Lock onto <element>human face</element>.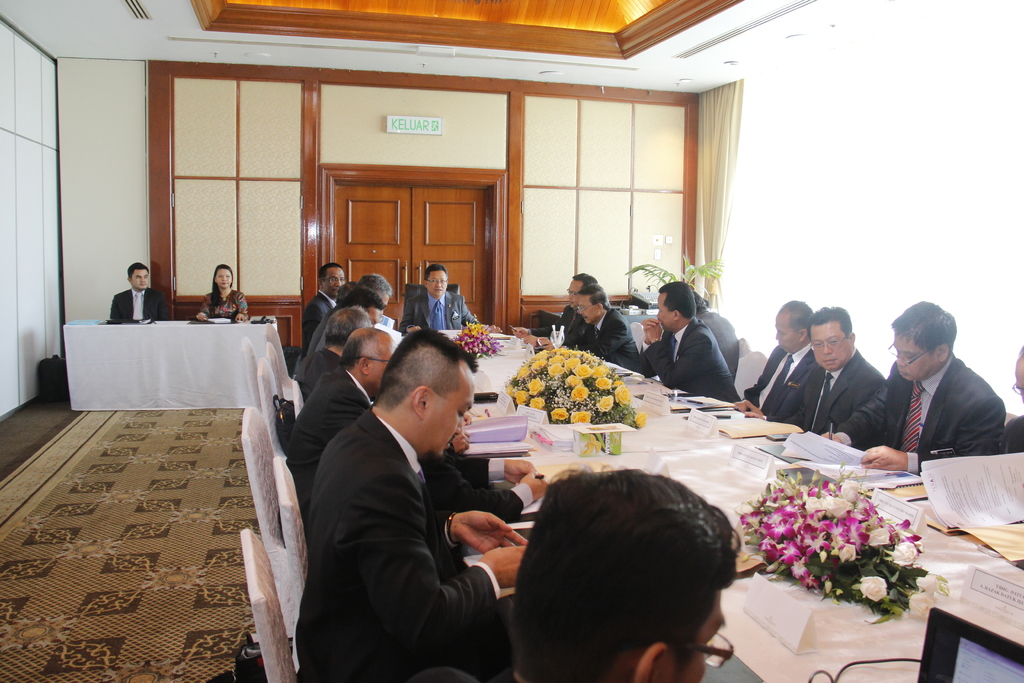
Locked: crop(652, 286, 673, 325).
